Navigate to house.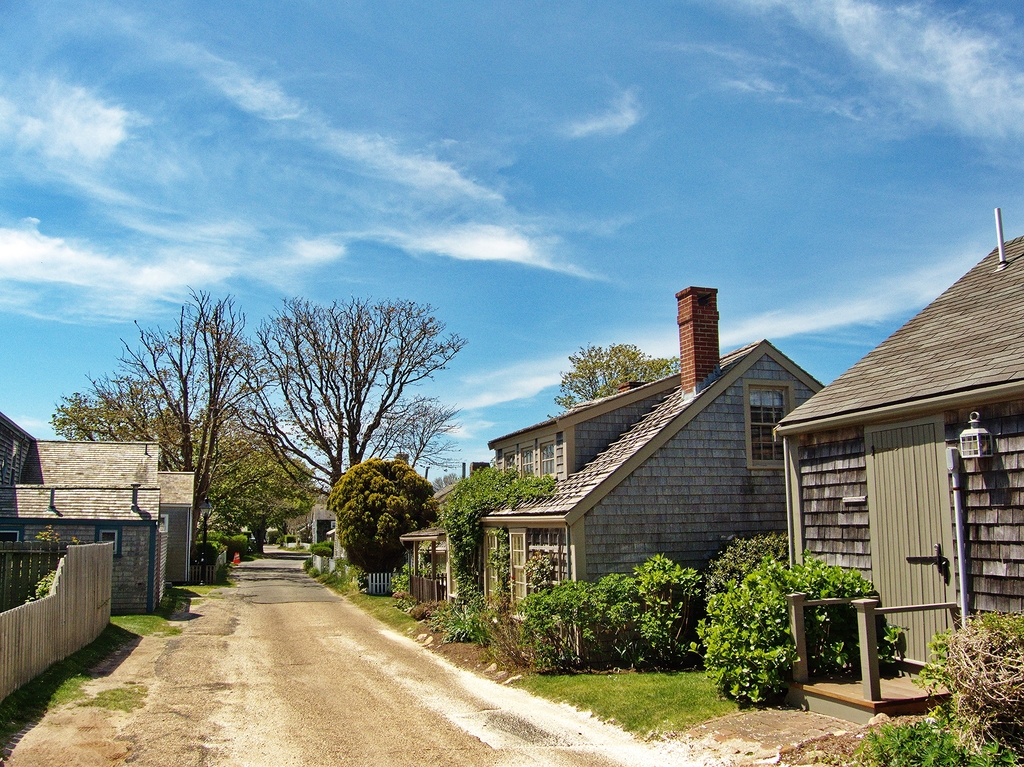
Navigation target: 459, 325, 881, 677.
